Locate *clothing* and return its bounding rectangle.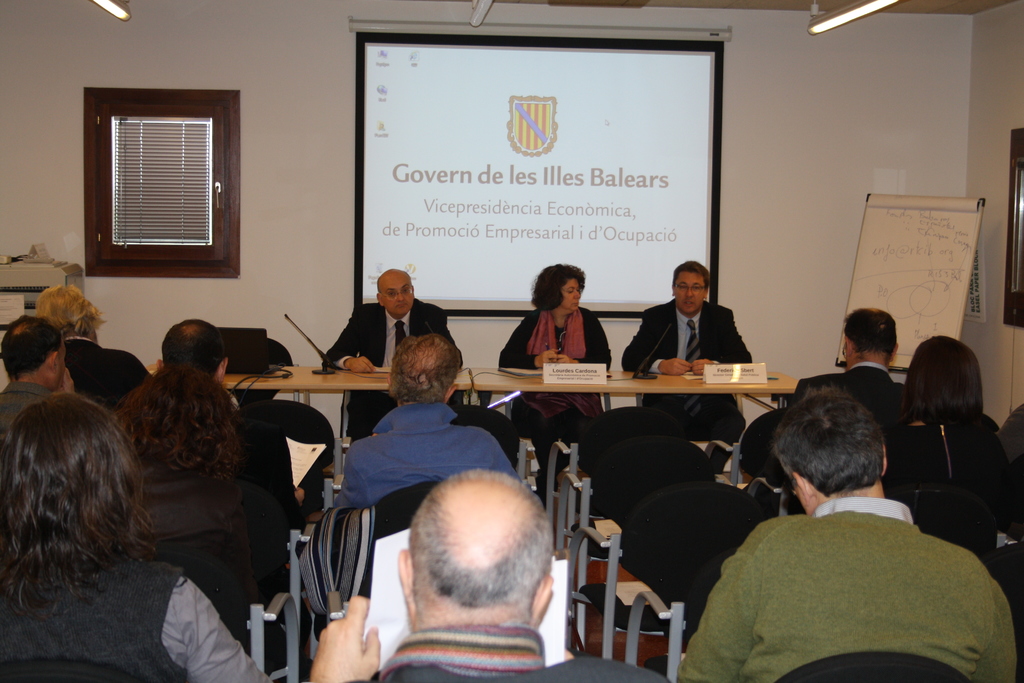
locate(610, 295, 756, 443).
